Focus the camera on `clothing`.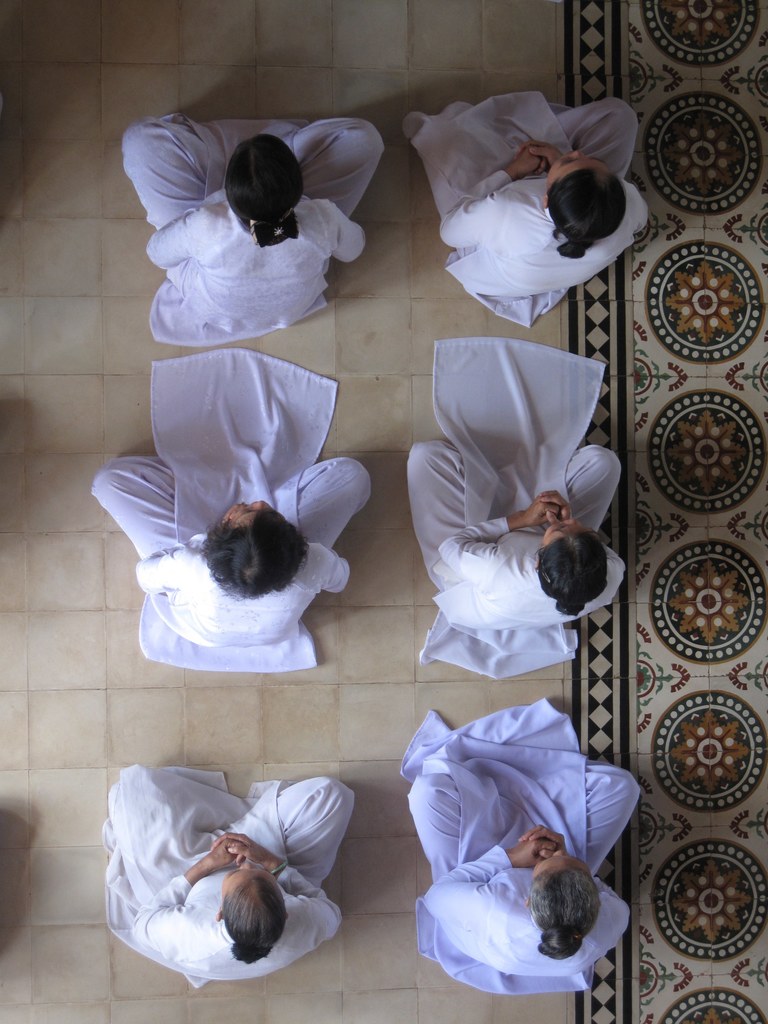
Focus region: box=[98, 763, 352, 994].
